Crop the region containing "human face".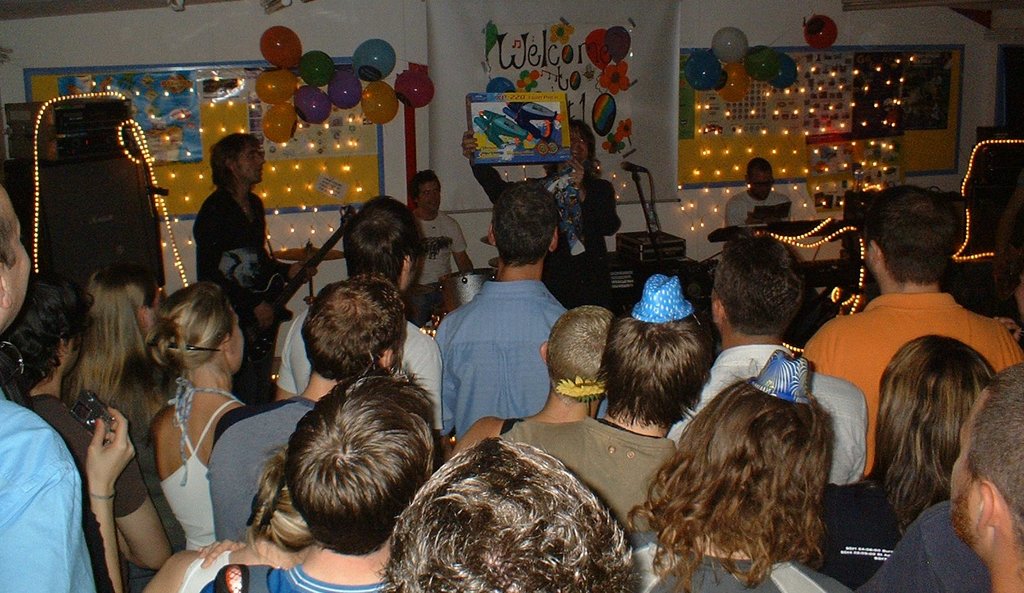
Crop region: locate(955, 396, 987, 538).
